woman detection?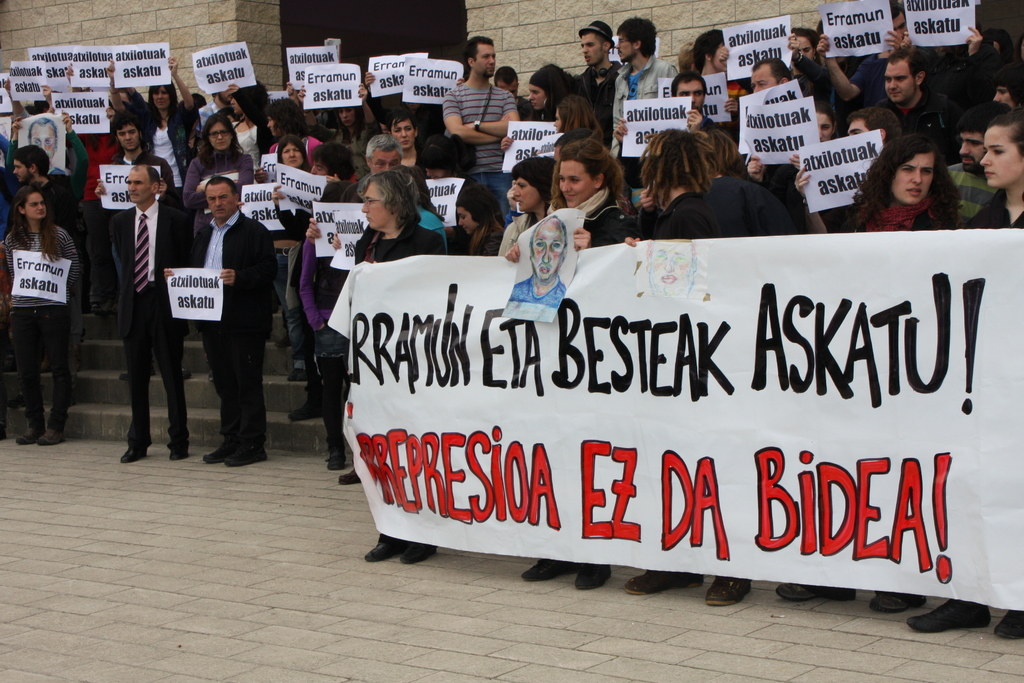
box(499, 136, 620, 588)
